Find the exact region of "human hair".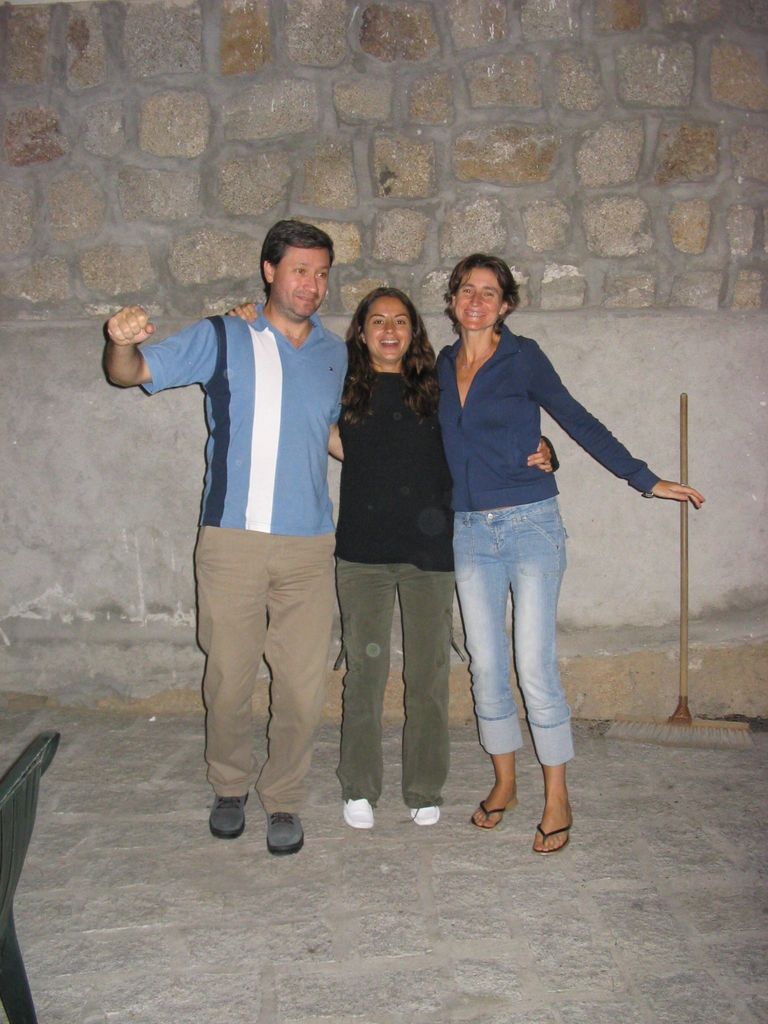
Exact region: [261, 217, 337, 296].
